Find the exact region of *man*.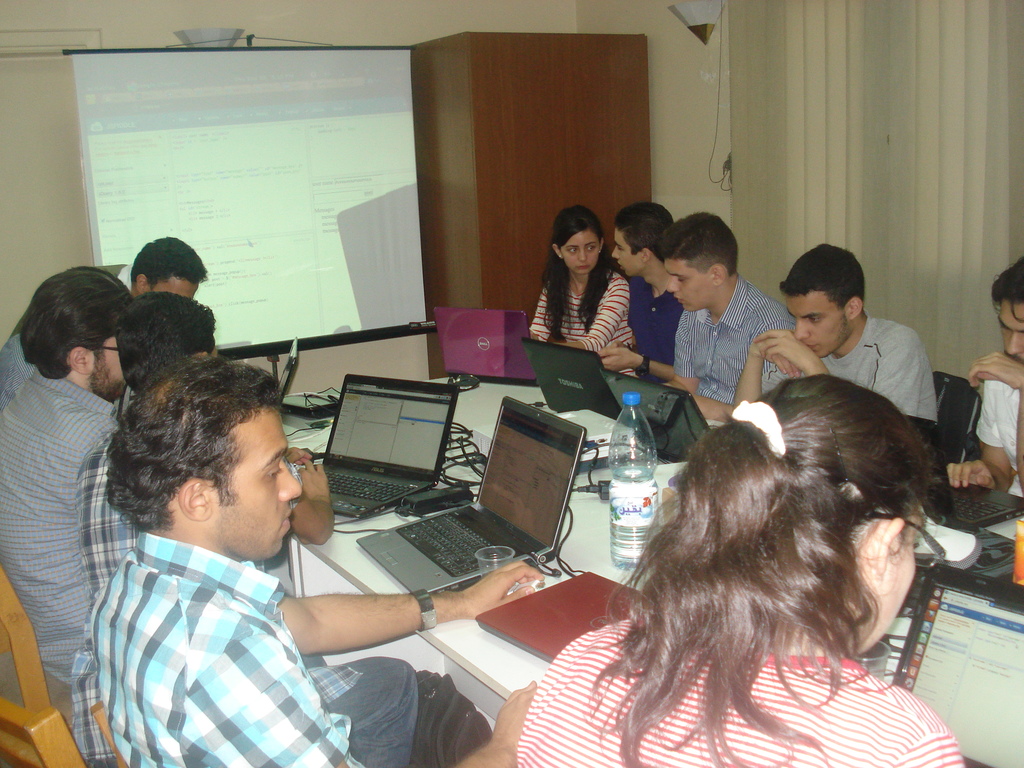
Exact region: box=[92, 355, 548, 767].
